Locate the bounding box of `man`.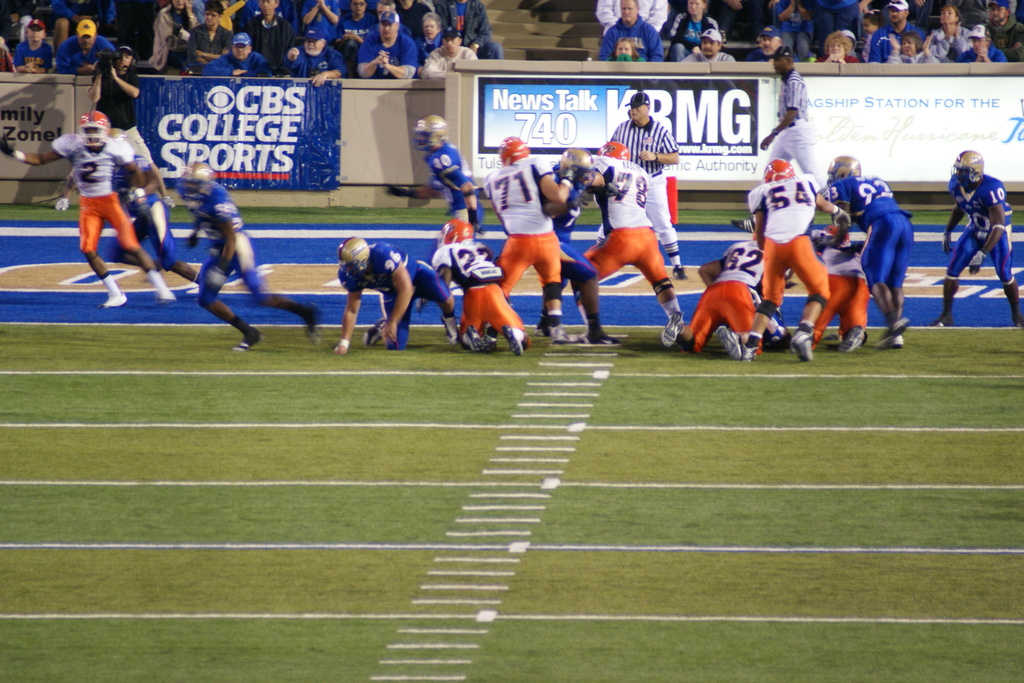
Bounding box: bbox=[108, 127, 196, 286].
